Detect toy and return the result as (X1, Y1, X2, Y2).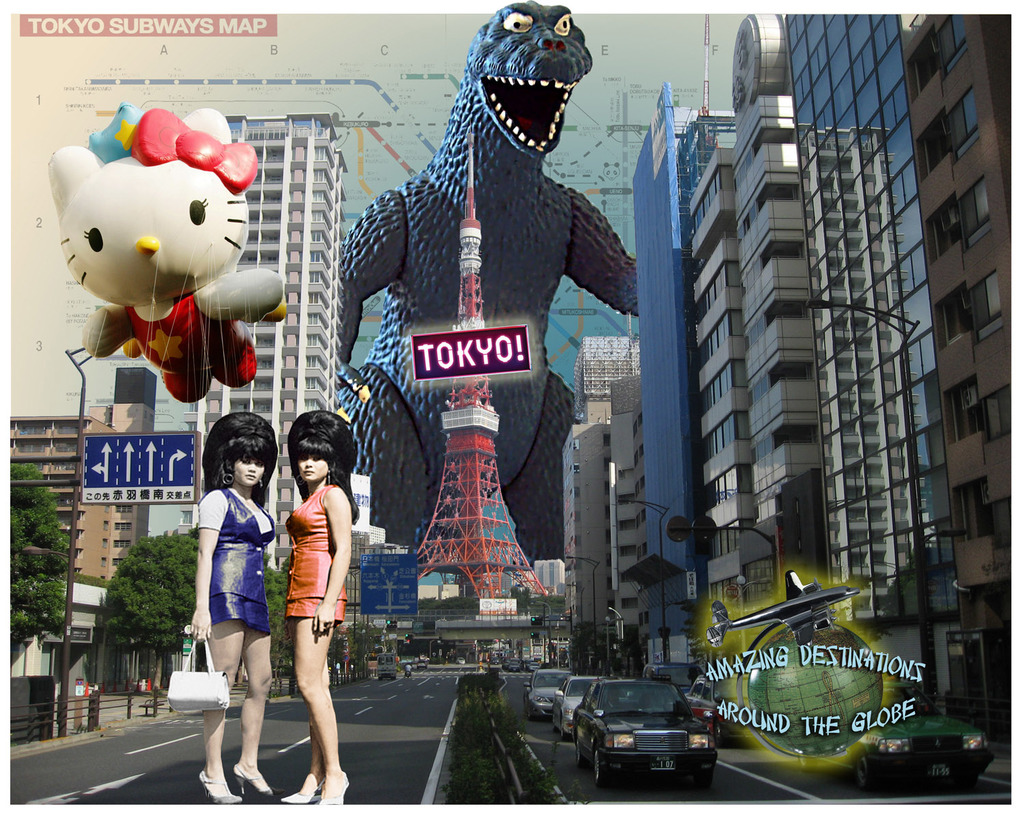
(276, 406, 362, 811).
